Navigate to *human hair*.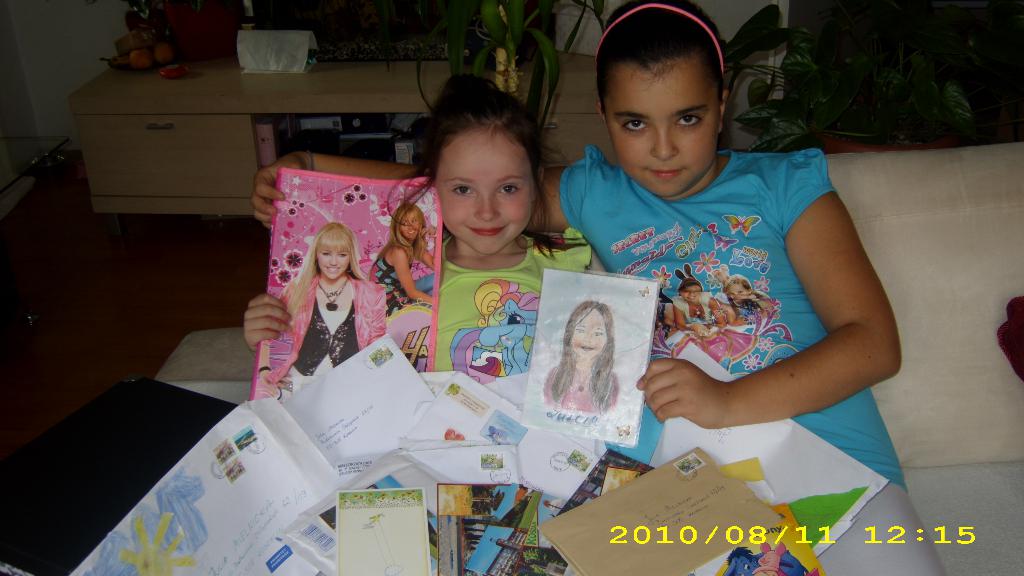
Navigation target: bbox(281, 223, 365, 324).
